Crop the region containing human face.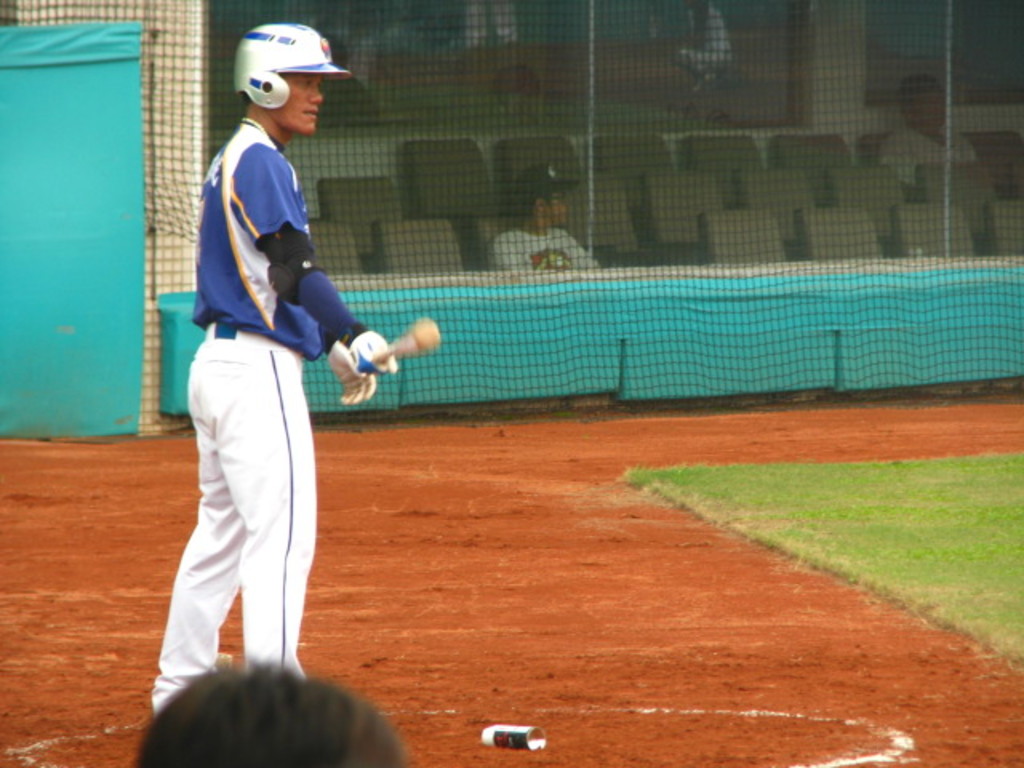
Crop region: Rect(549, 190, 565, 222).
